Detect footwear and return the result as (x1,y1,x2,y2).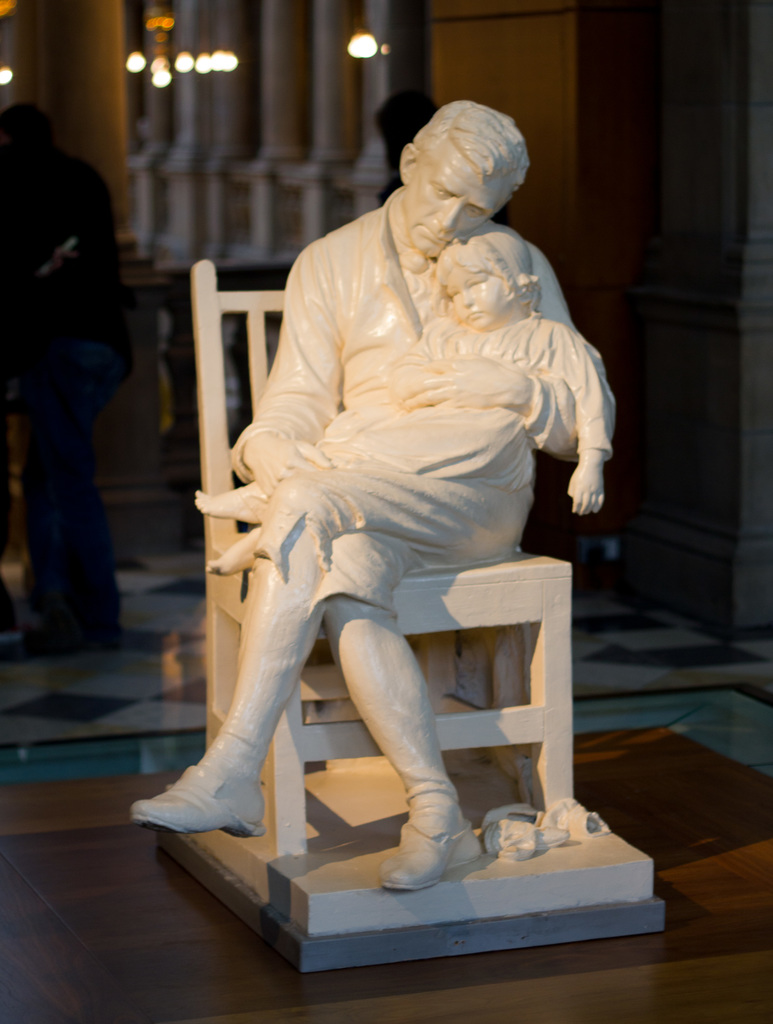
(378,800,493,881).
